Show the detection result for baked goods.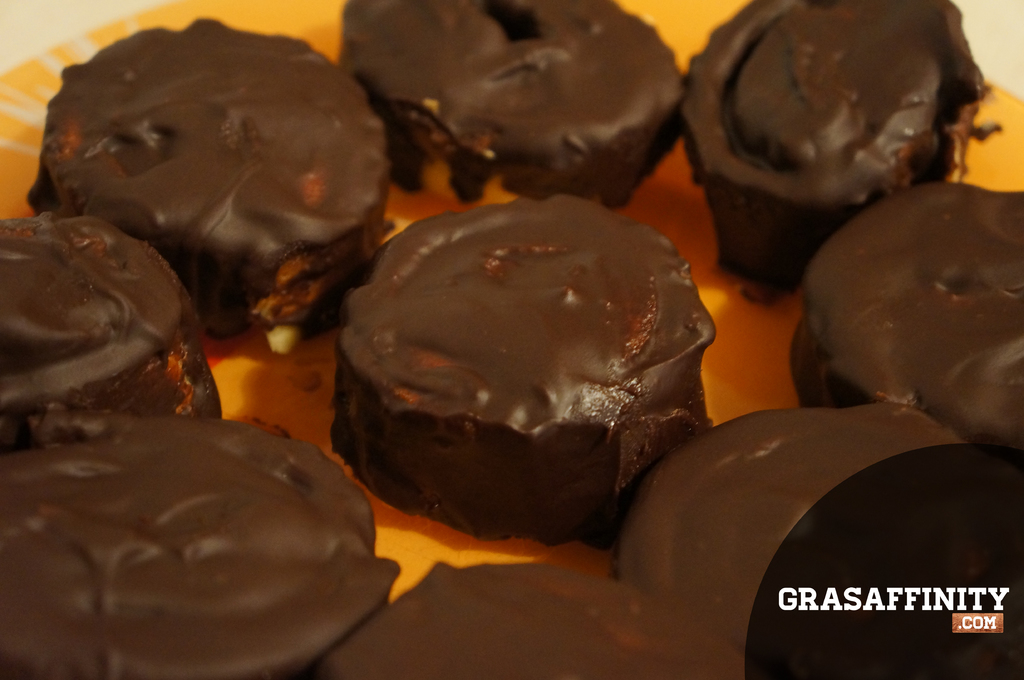
bbox(790, 181, 1023, 447).
